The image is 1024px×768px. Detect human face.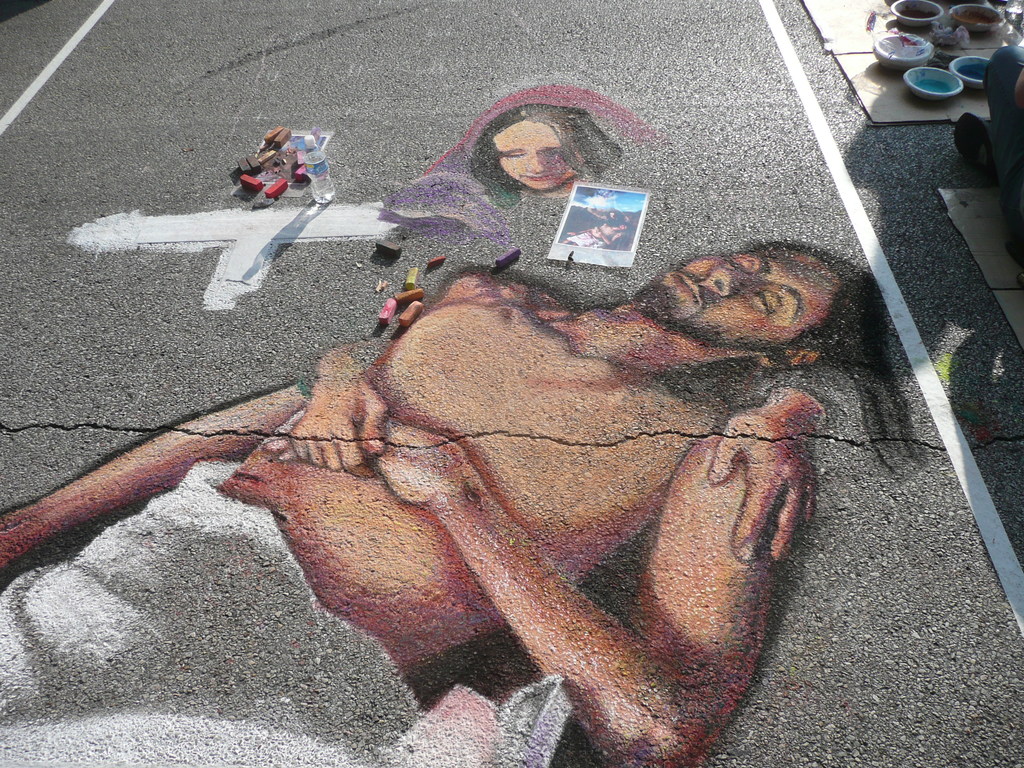
Detection: (x1=494, y1=118, x2=579, y2=189).
